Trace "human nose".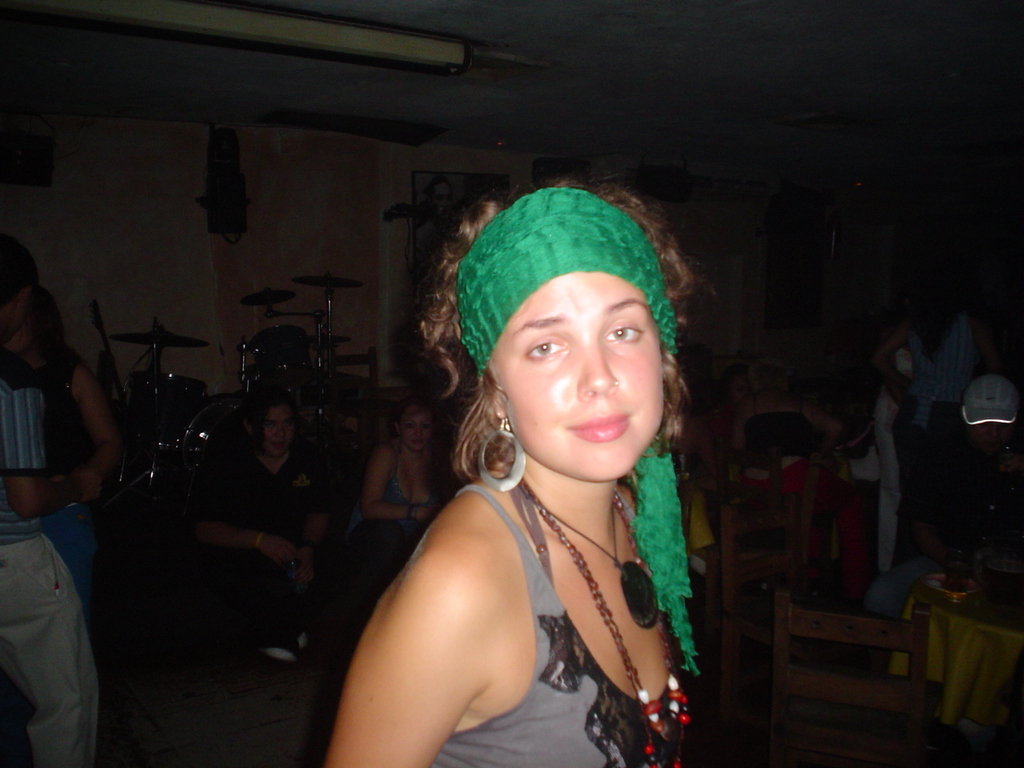
Traced to box(577, 341, 614, 400).
